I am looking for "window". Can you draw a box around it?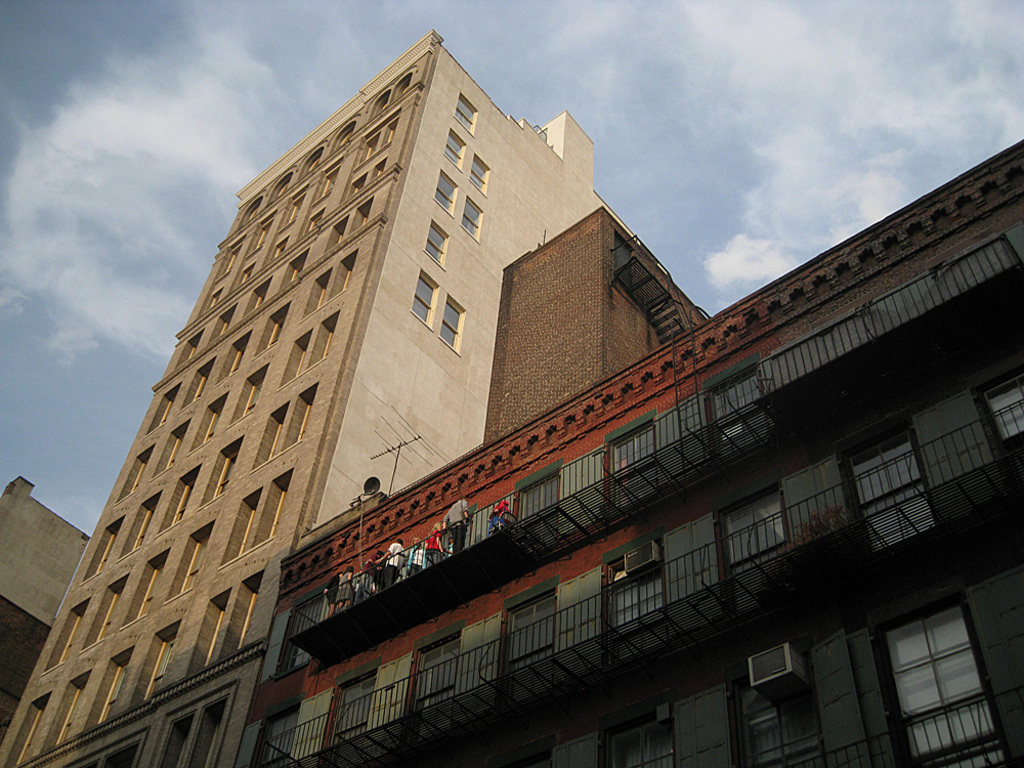
Sure, the bounding box is {"x1": 412, "y1": 627, "x2": 477, "y2": 708}.
